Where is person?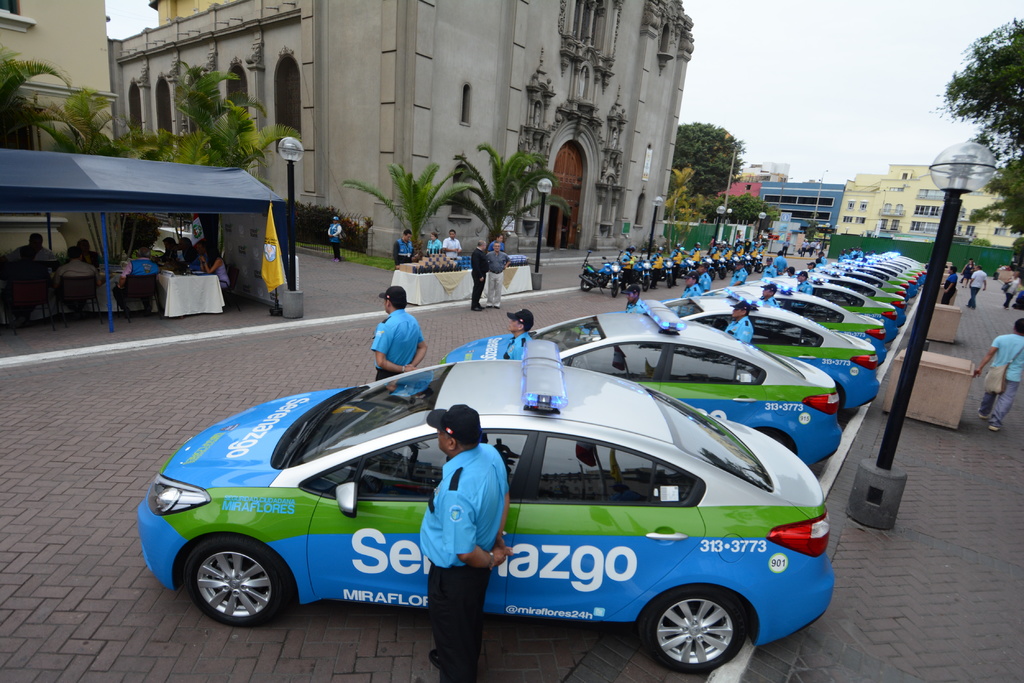
crop(678, 271, 699, 298).
